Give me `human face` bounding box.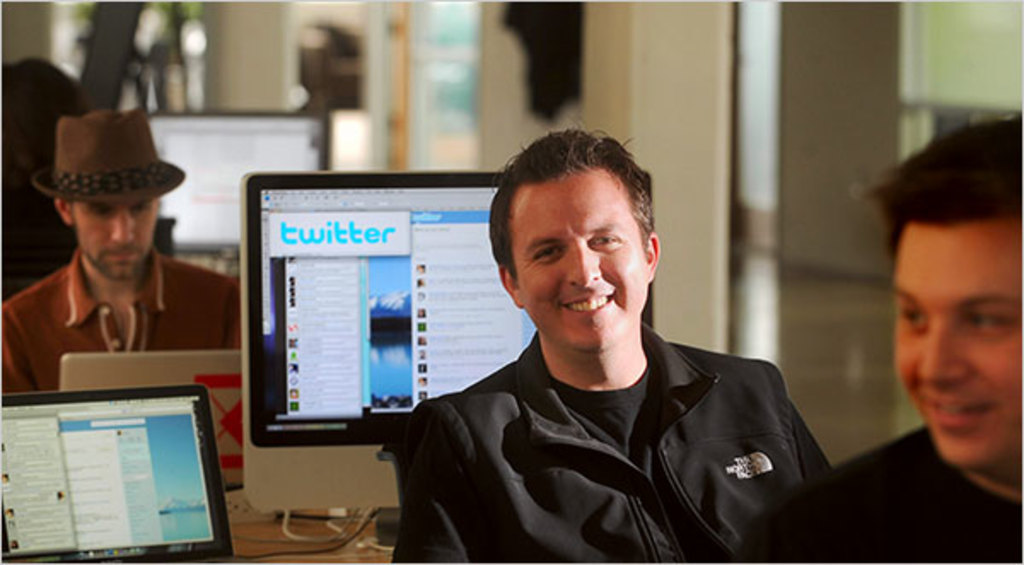
locate(891, 215, 1022, 468).
